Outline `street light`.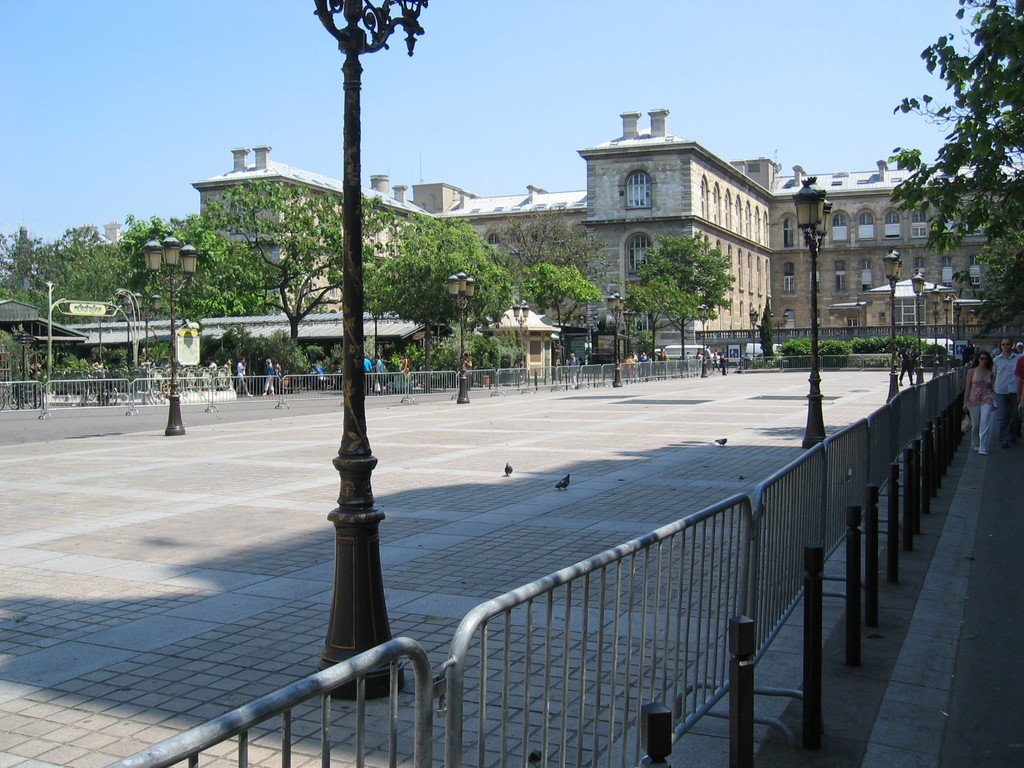
Outline: crop(442, 268, 476, 402).
